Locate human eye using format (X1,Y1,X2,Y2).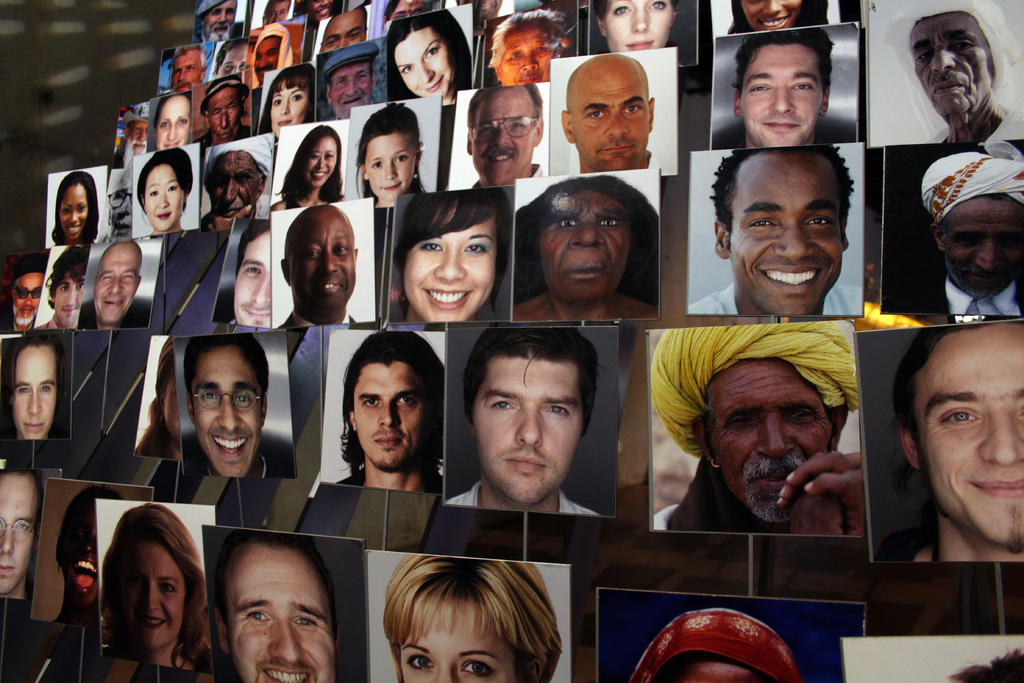
(269,49,275,57).
